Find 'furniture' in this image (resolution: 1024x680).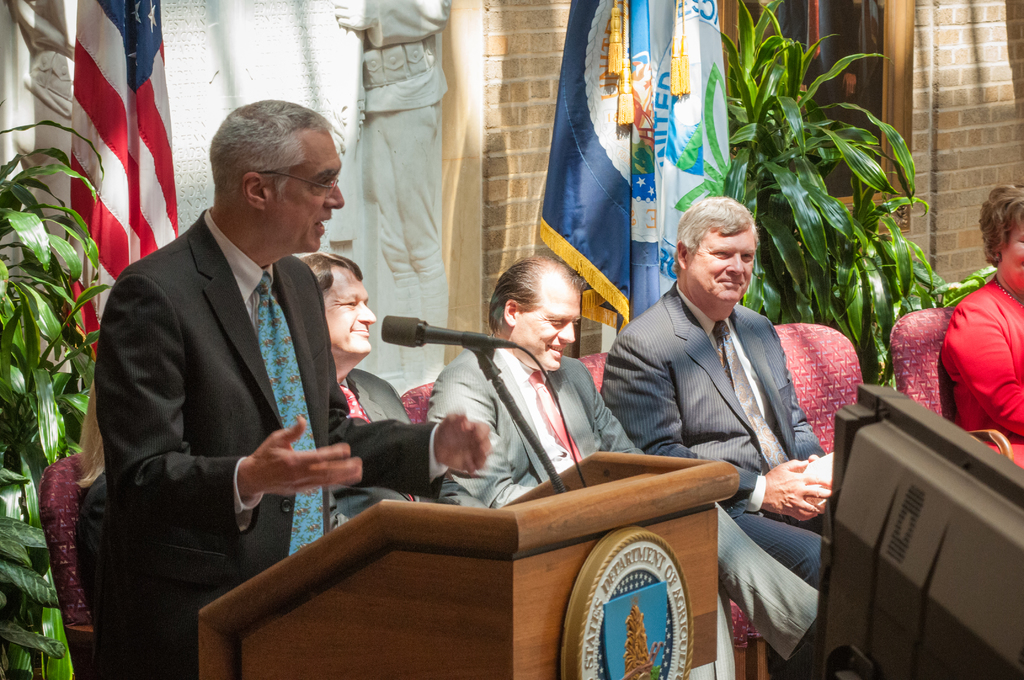
<bbox>888, 307, 1014, 465</bbox>.
